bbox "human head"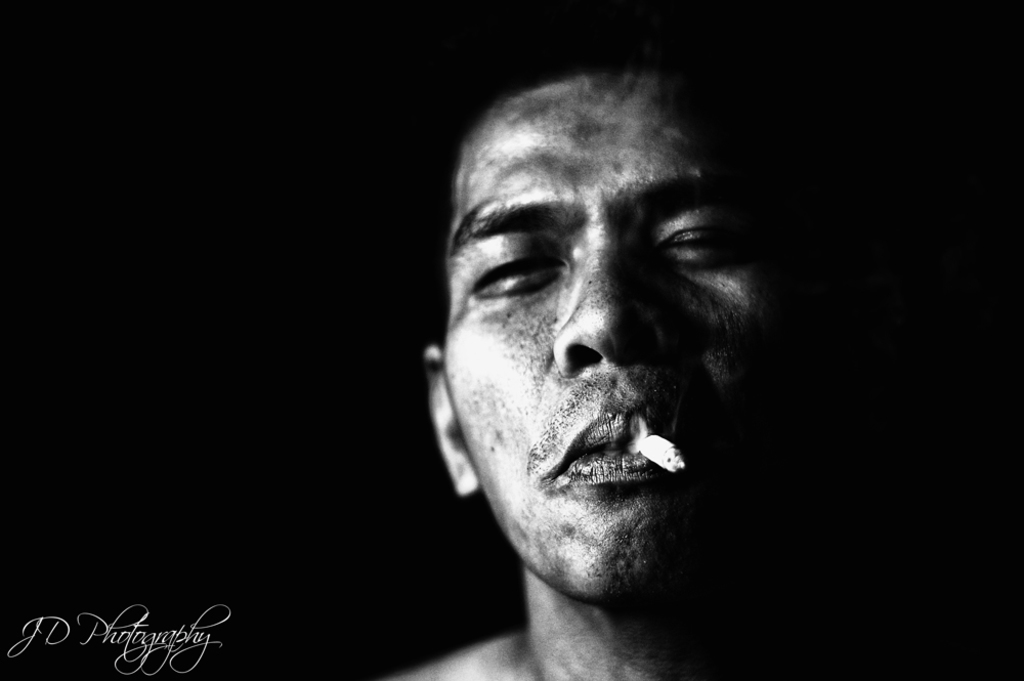
select_region(425, 34, 809, 620)
